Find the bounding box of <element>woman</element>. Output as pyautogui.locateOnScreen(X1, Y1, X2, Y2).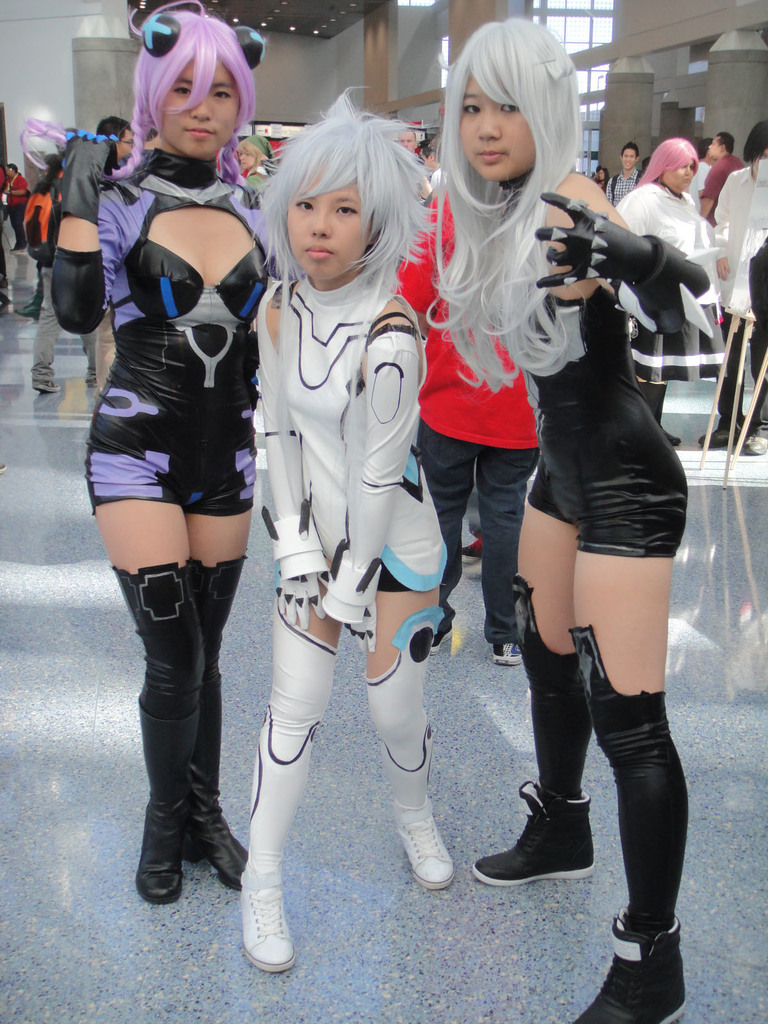
pyautogui.locateOnScreen(61, 21, 286, 818).
